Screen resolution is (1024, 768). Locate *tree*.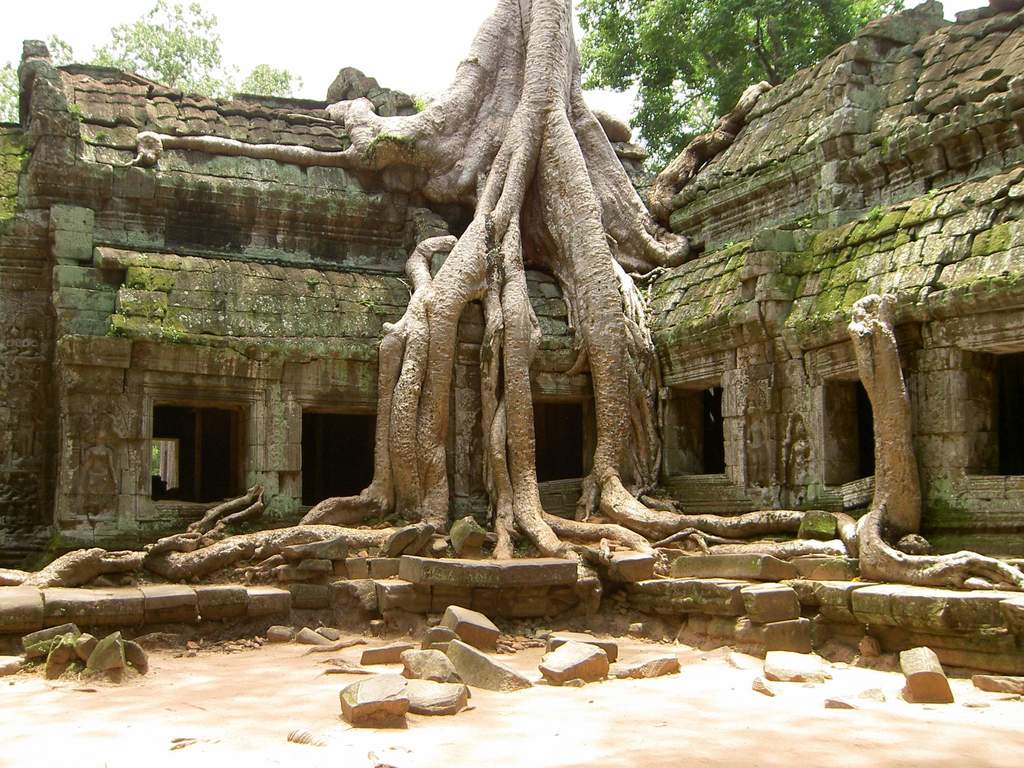
bbox=(118, 0, 909, 624).
